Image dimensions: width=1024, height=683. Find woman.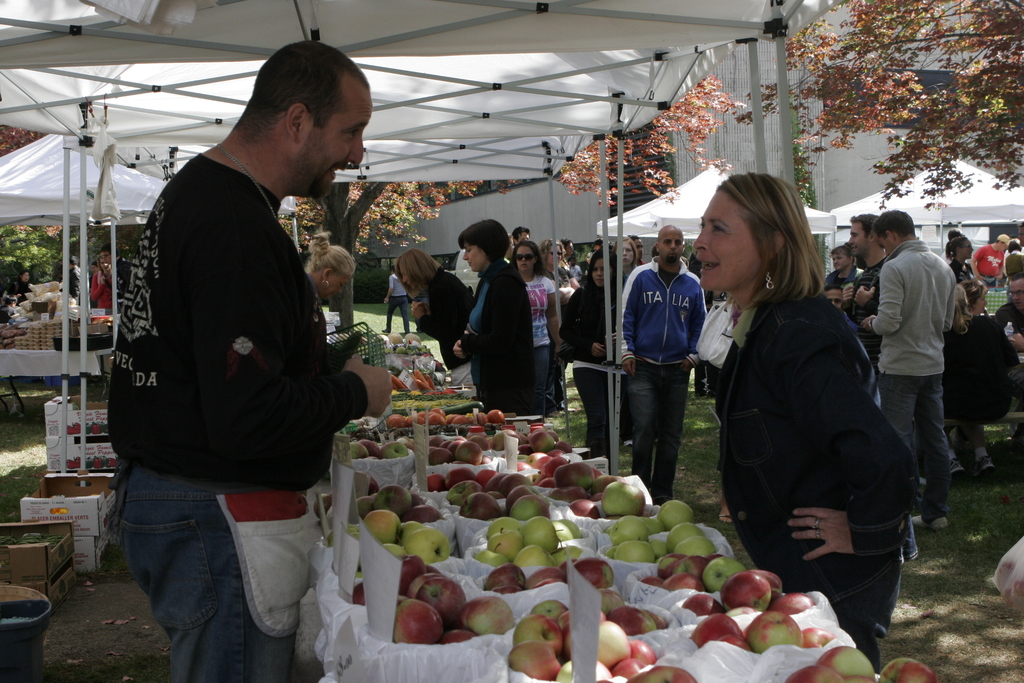
box=[305, 236, 356, 349].
